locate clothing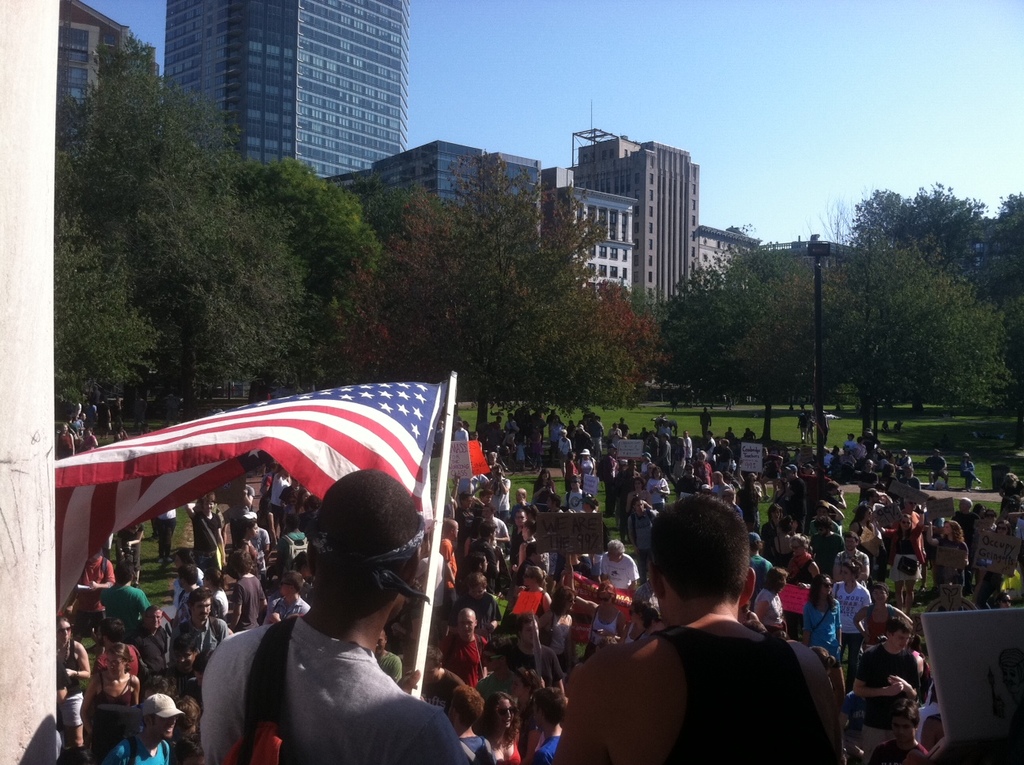
l=853, t=639, r=928, b=756
